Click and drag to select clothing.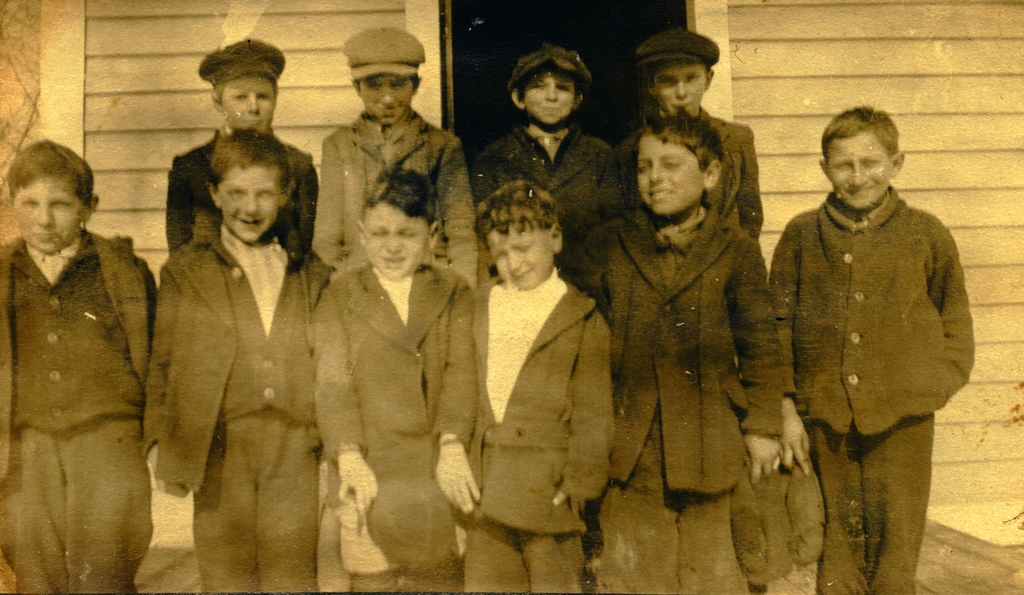
Selection: [x1=310, y1=263, x2=463, y2=594].
